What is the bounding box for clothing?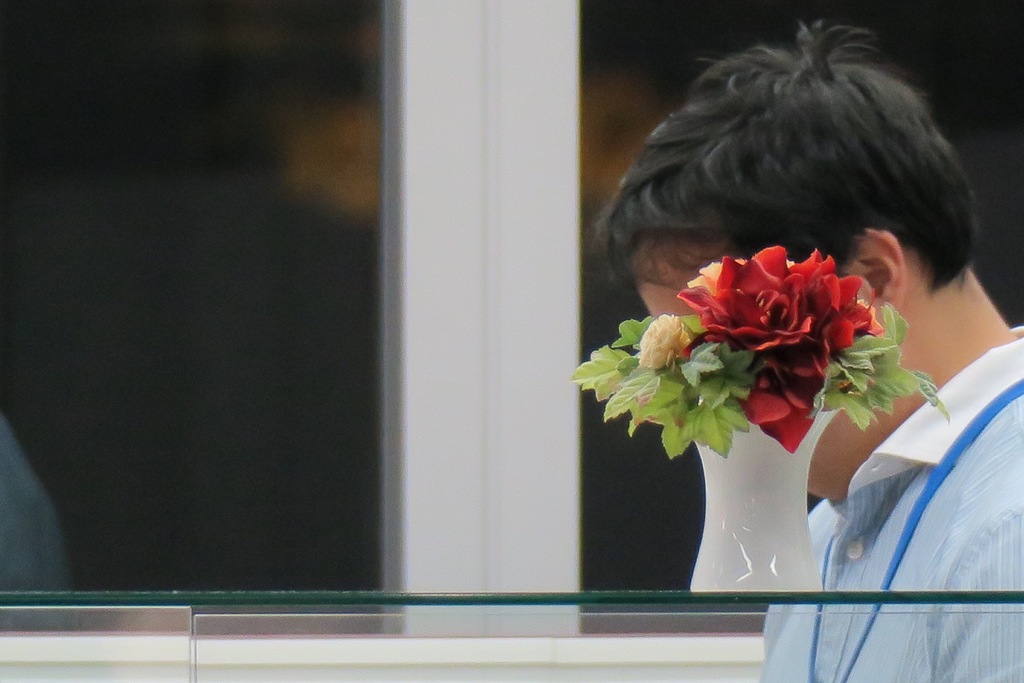
<bbox>734, 322, 1023, 682</bbox>.
